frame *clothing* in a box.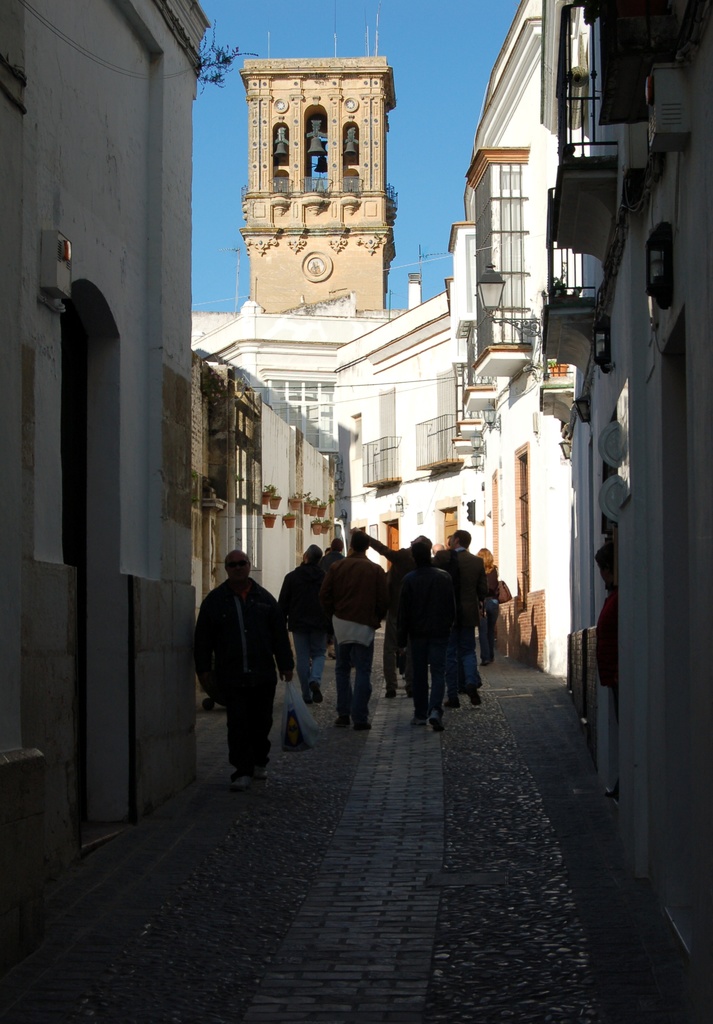
(x1=335, y1=560, x2=384, y2=724).
